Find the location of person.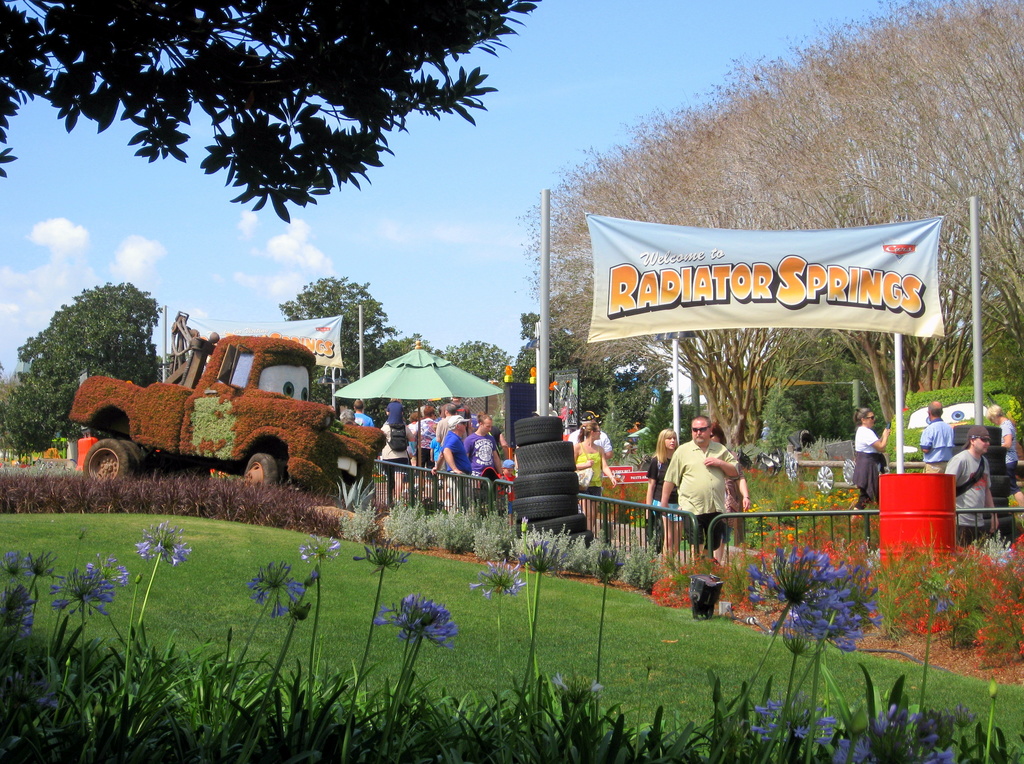
Location: [333, 408, 367, 494].
